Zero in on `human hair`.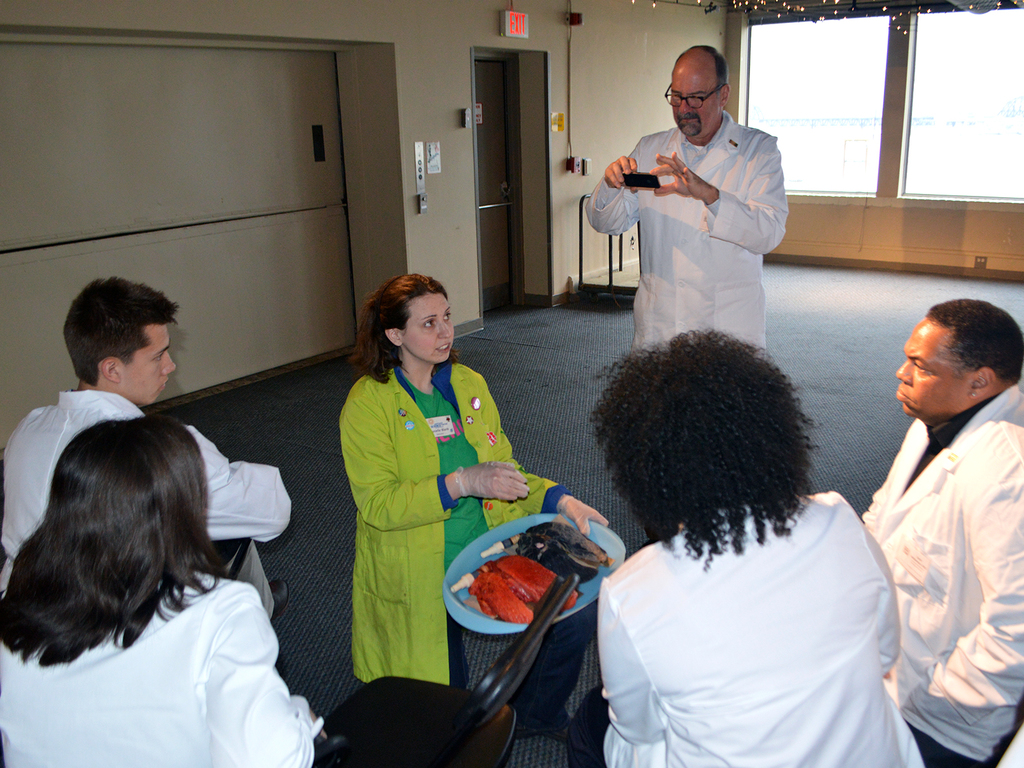
Zeroed in: box=[344, 273, 460, 387].
